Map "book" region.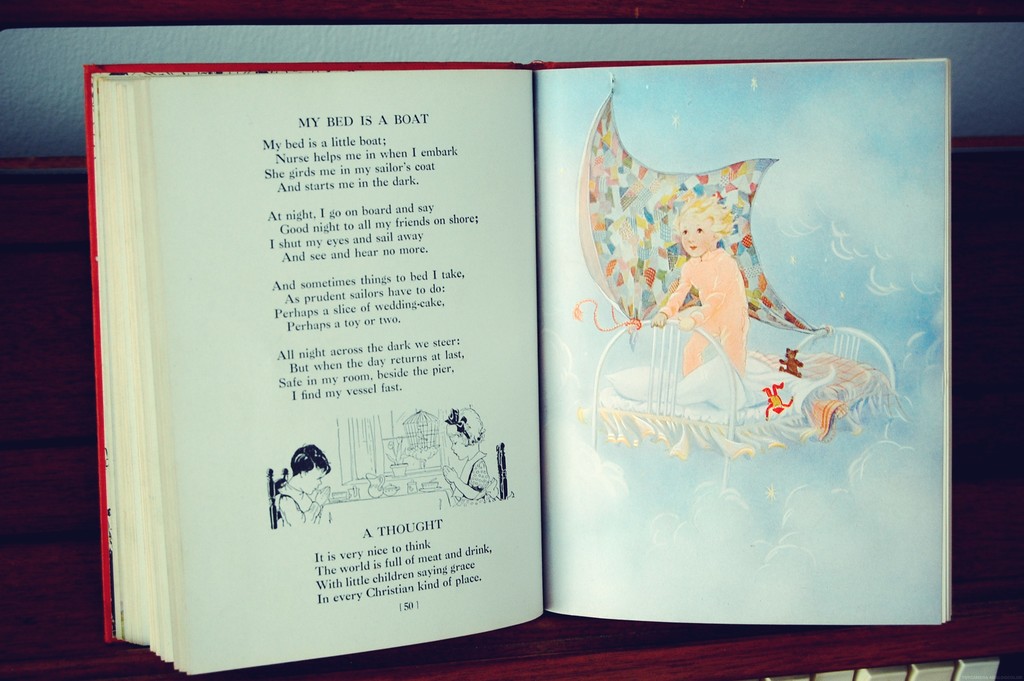
Mapped to [90, 60, 947, 632].
